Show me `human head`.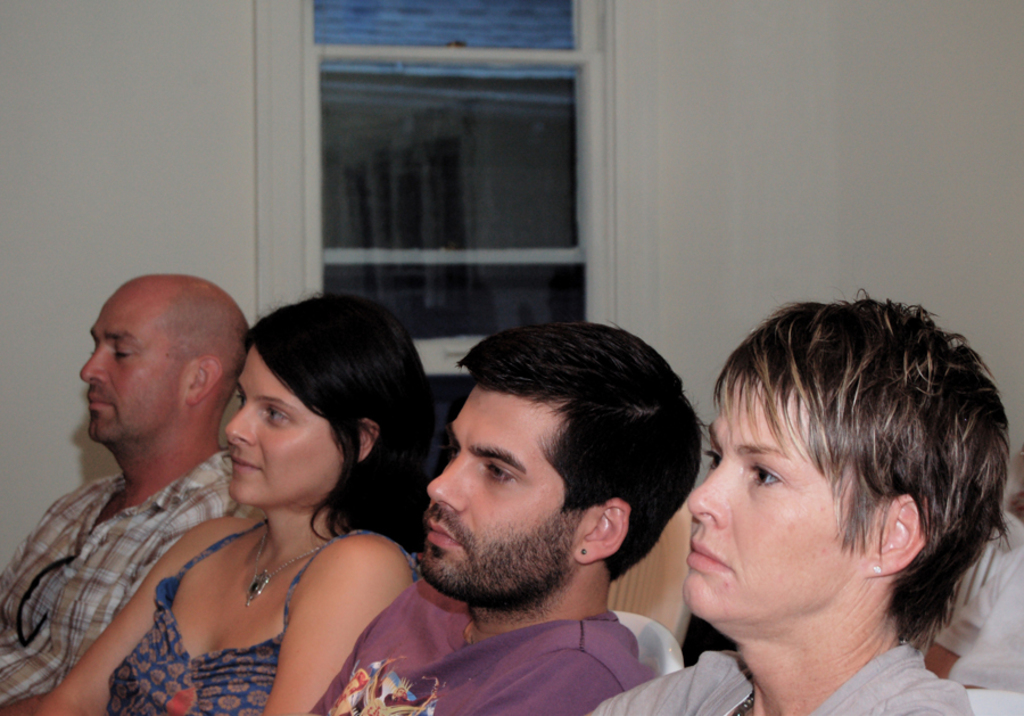
`human head` is here: (left=226, top=294, right=426, bottom=510).
